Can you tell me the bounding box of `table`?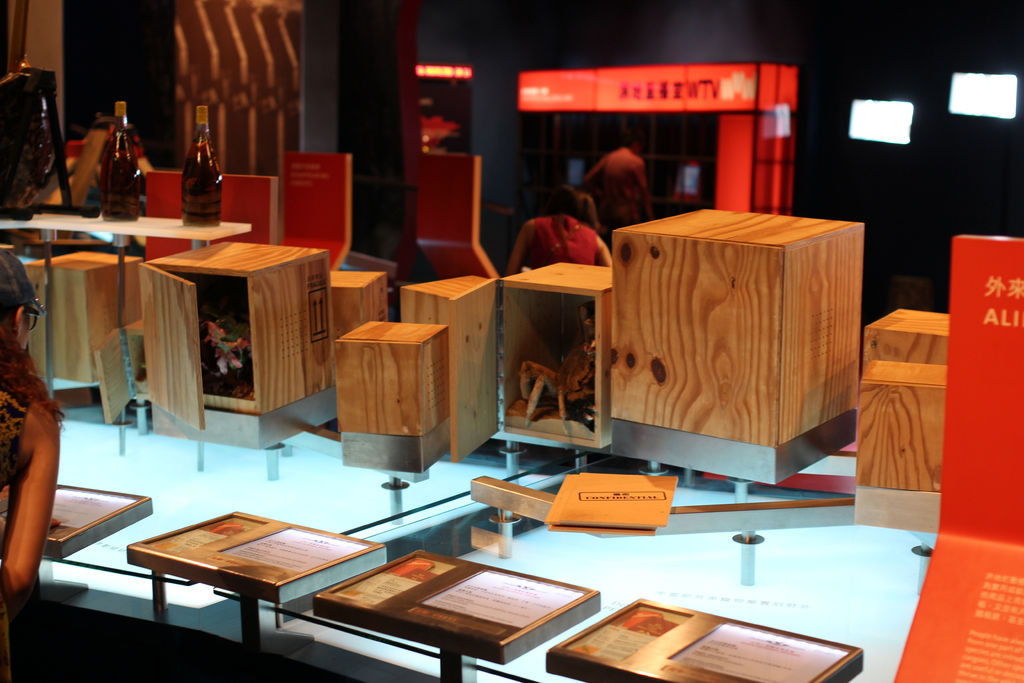
{"left": 854, "top": 356, "right": 950, "bottom": 525}.
